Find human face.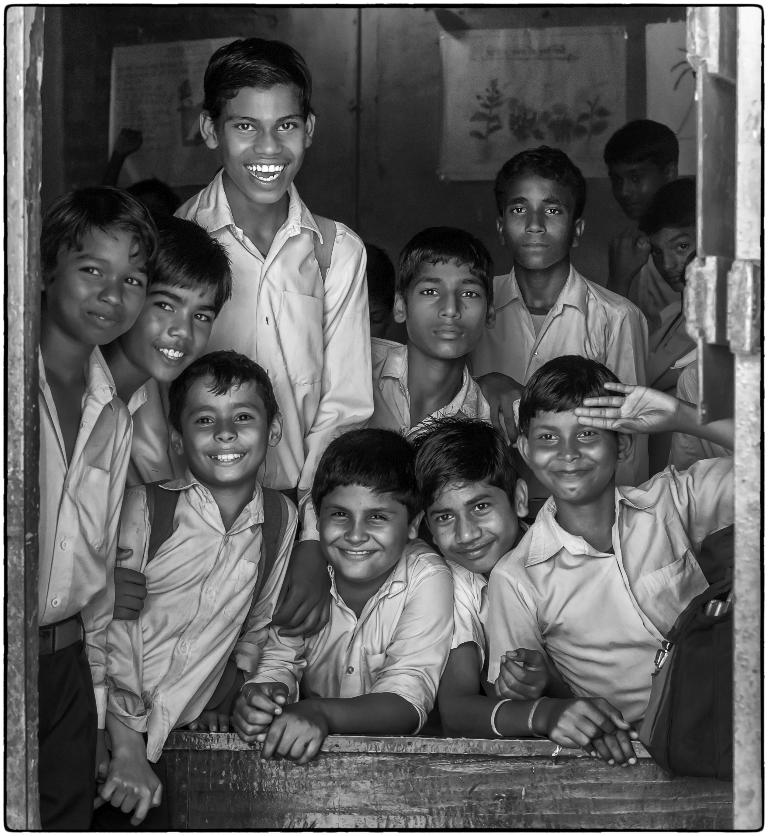
crop(431, 476, 515, 572).
